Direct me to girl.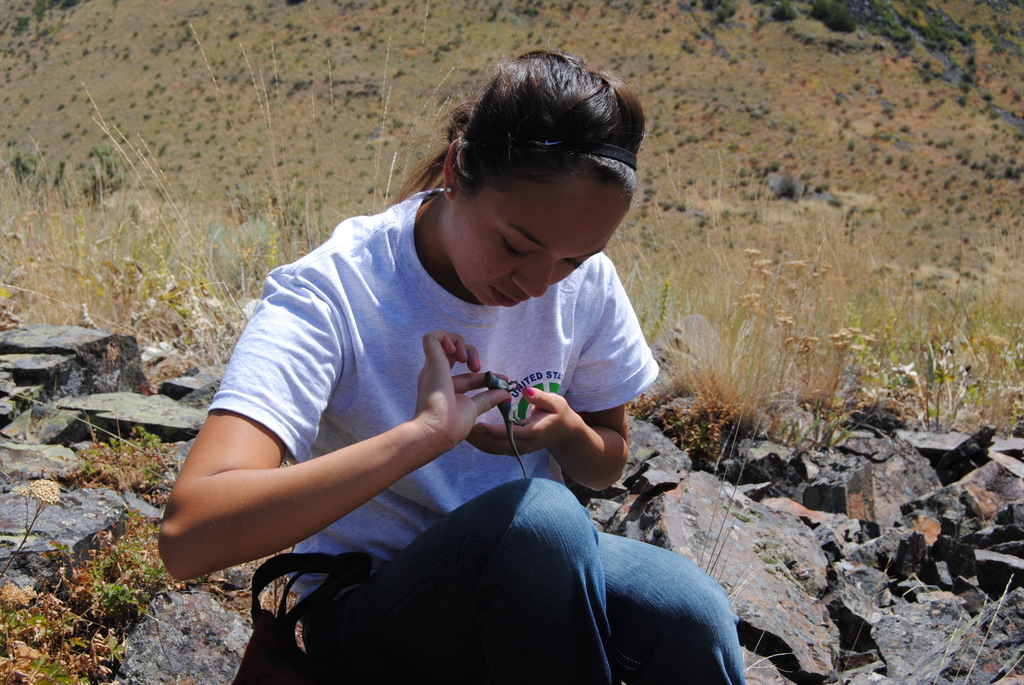
Direction: [157,47,745,684].
